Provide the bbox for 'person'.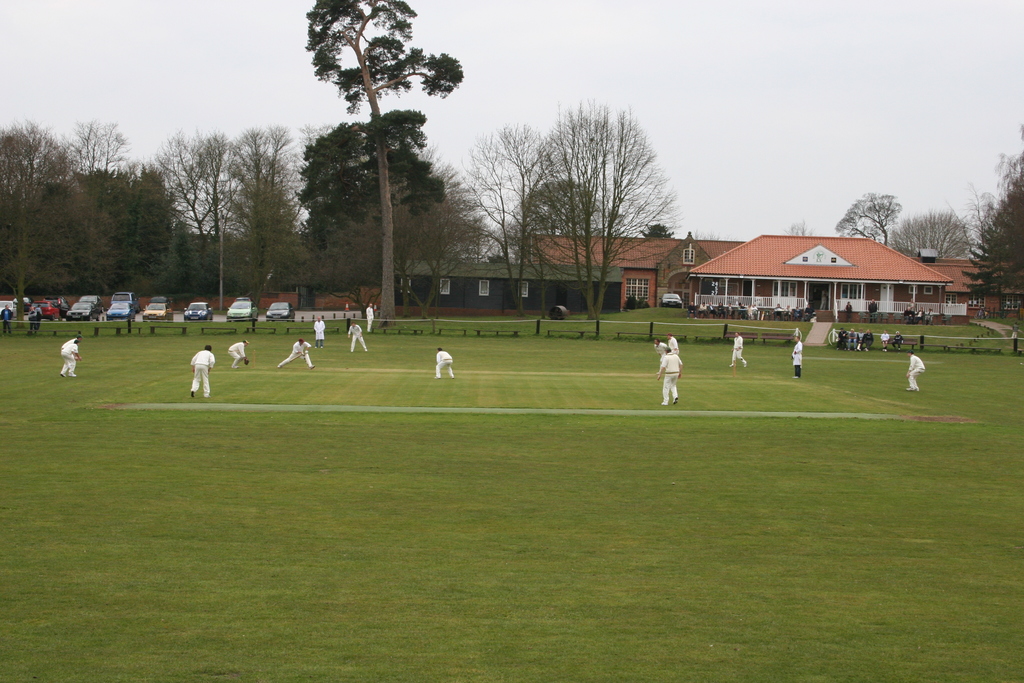
box=[911, 305, 924, 325].
